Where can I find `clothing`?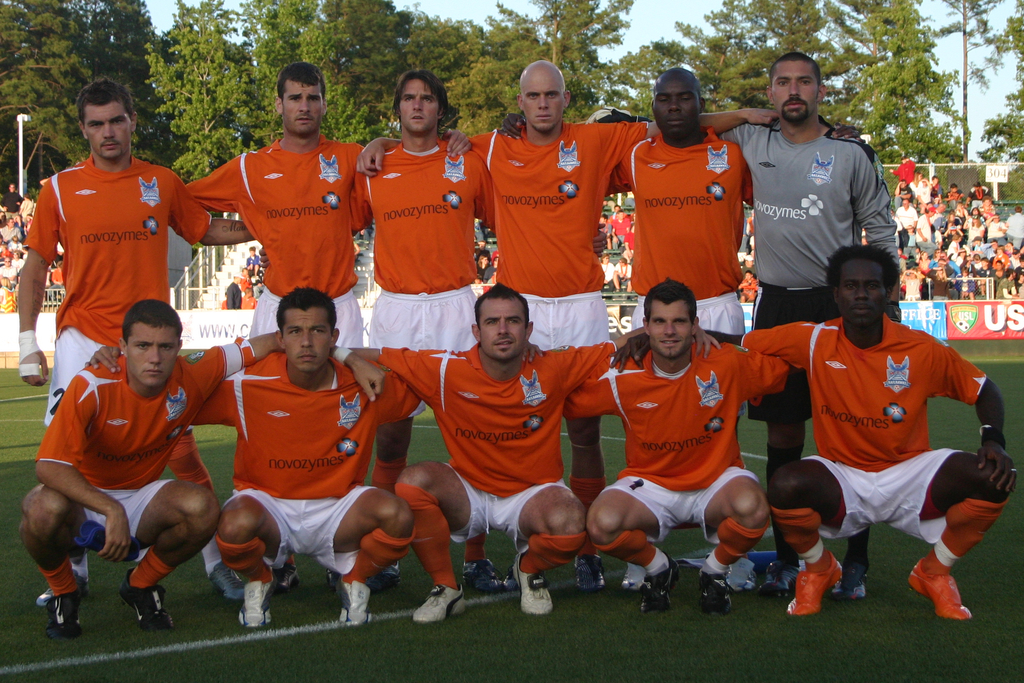
You can find it at Rect(463, 120, 649, 353).
